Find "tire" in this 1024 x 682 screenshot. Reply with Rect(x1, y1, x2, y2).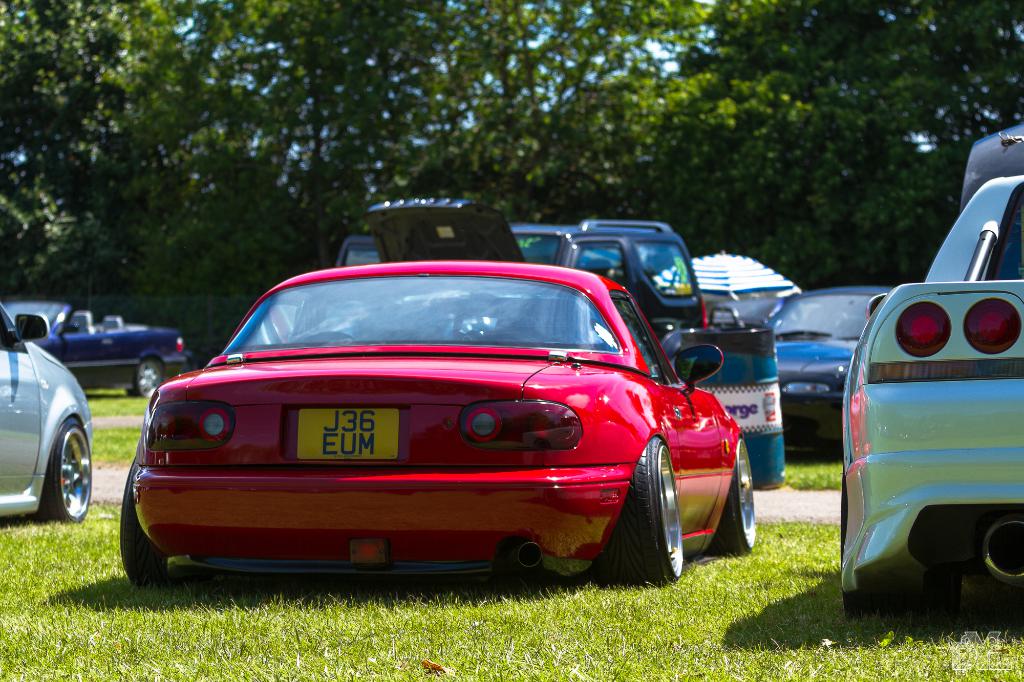
Rect(712, 440, 754, 557).
